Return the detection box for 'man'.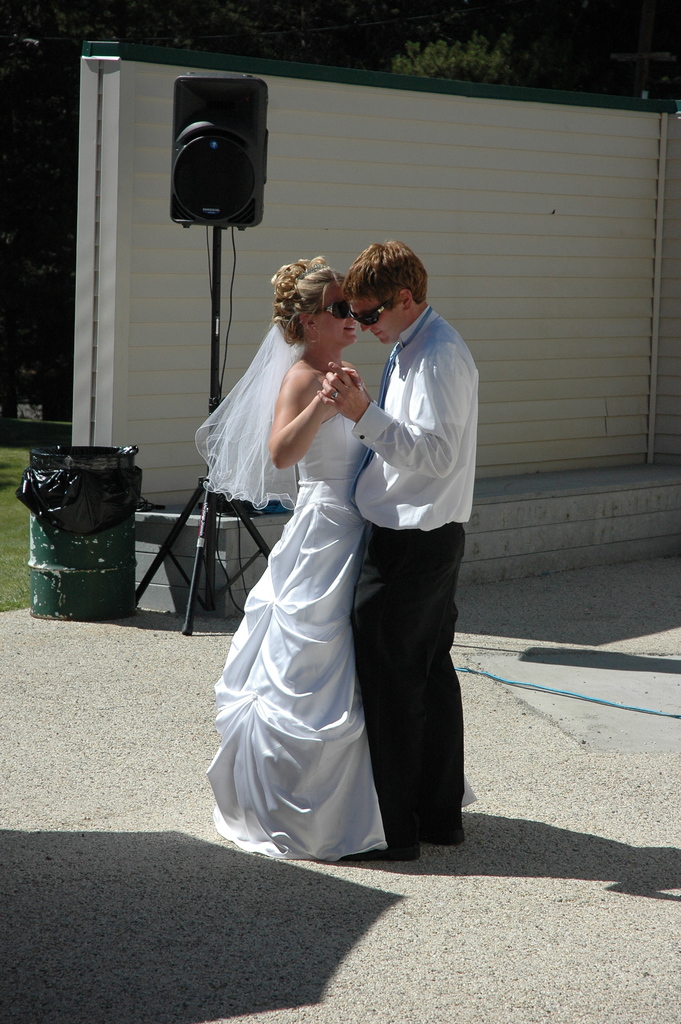
pyautogui.locateOnScreen(321, 244, 485, 872).
